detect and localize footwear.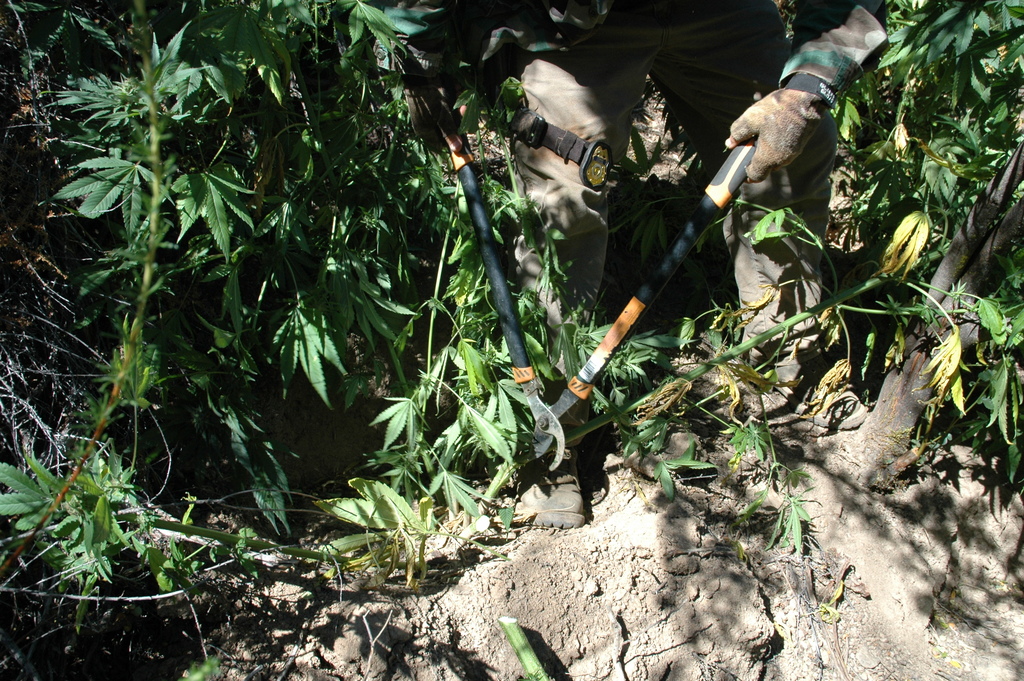
Localized at bbox=[740, 350, 863, 437].
